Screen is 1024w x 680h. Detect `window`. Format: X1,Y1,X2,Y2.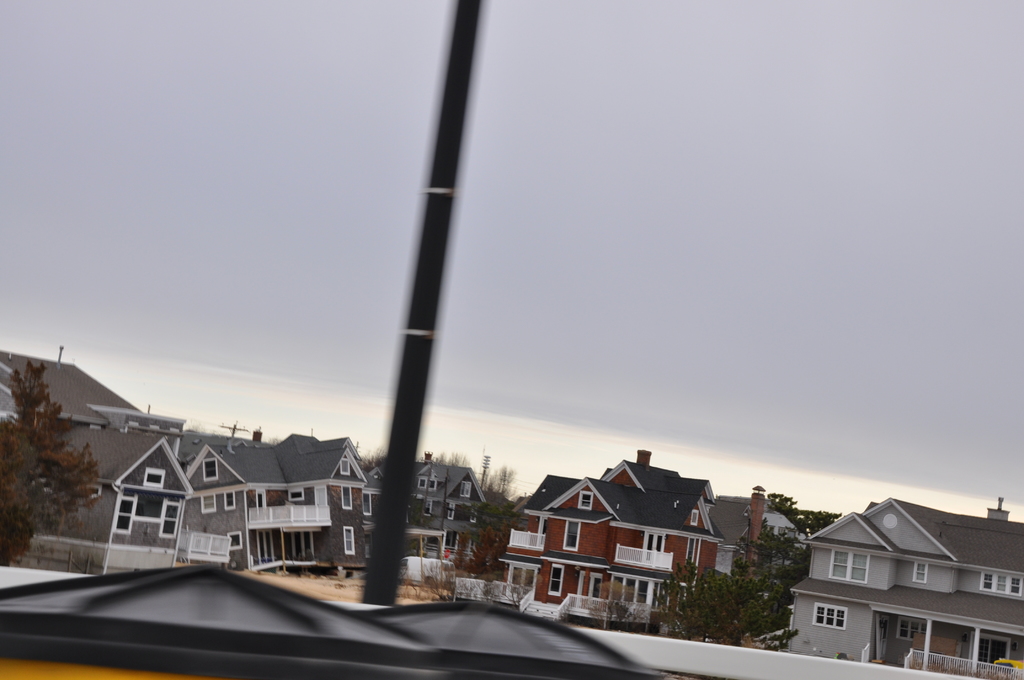
619,576,650,606.
